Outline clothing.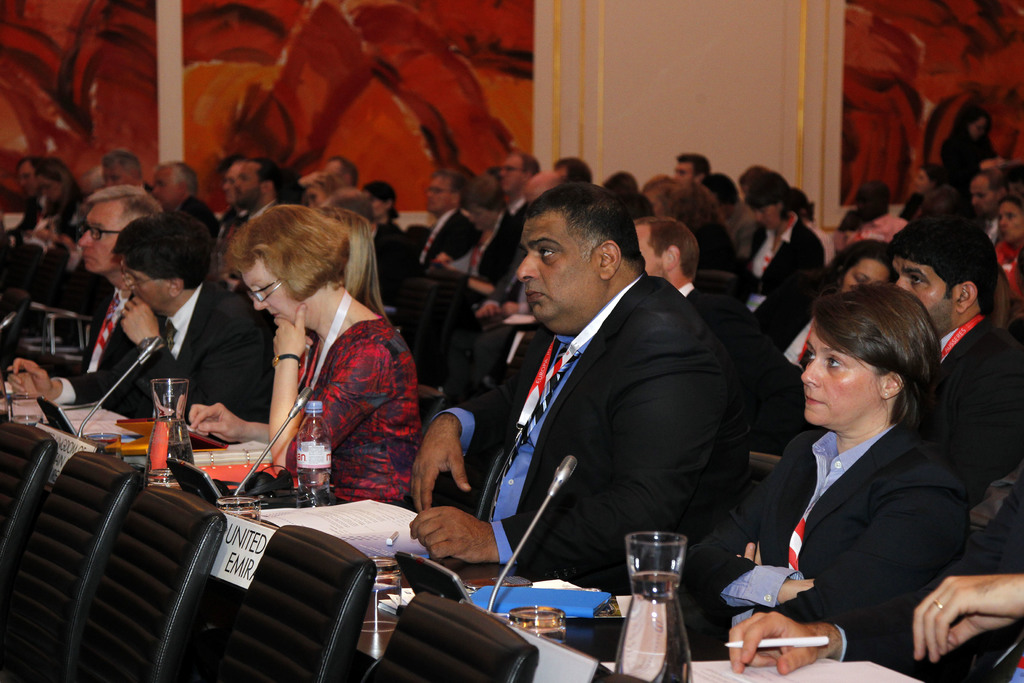
Outline: [226, 276, 403, 508].
